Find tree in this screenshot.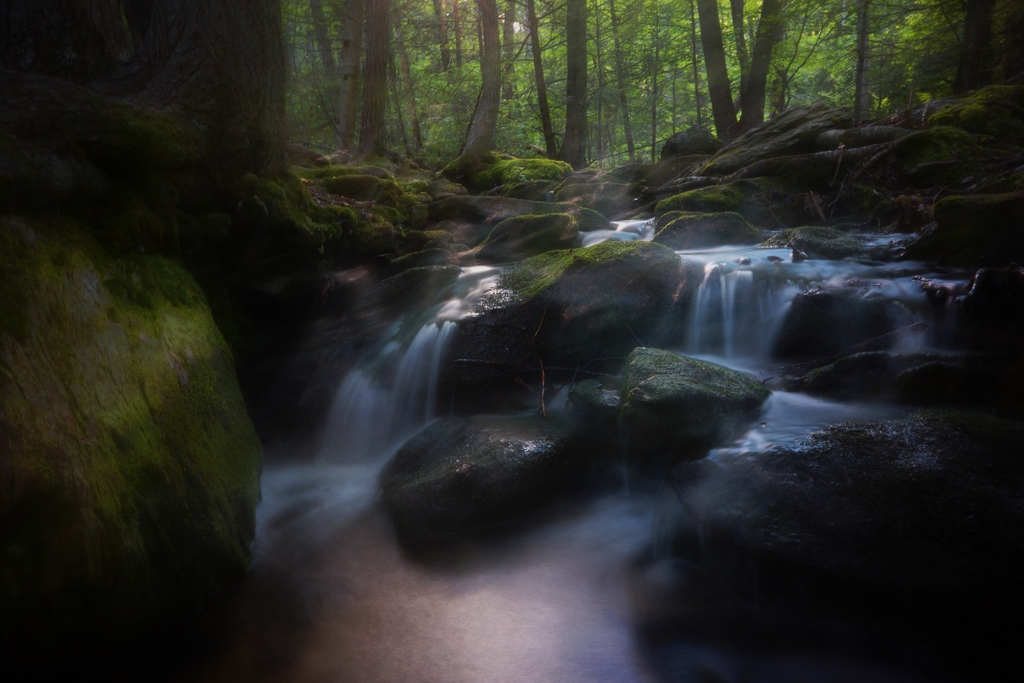
The bounding box for tree is [538, 0, 630, 150].
